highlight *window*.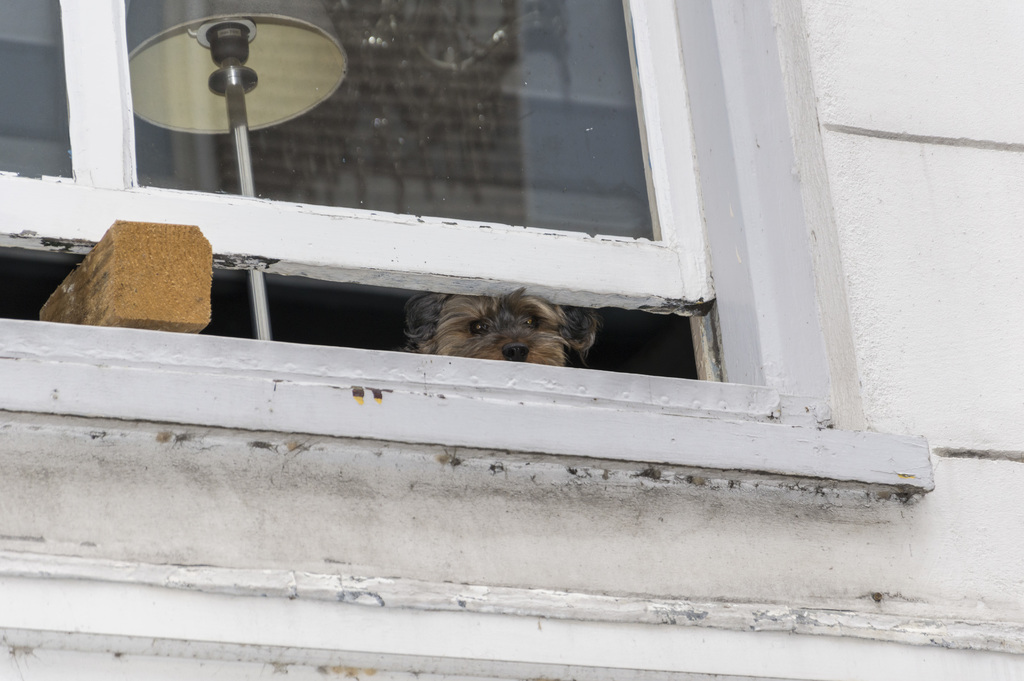
Highlighted region: rect(0, 6, 932, 458).
